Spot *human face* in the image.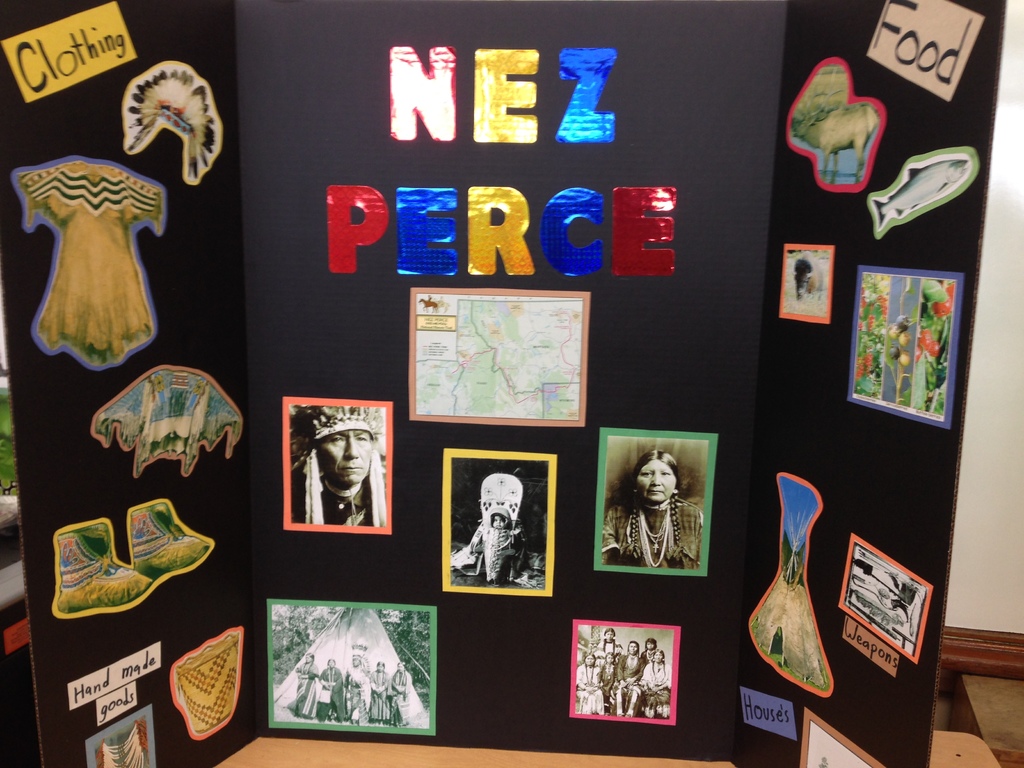
*human face* found at x1=397, y1=665, x2=404, y2=674.
